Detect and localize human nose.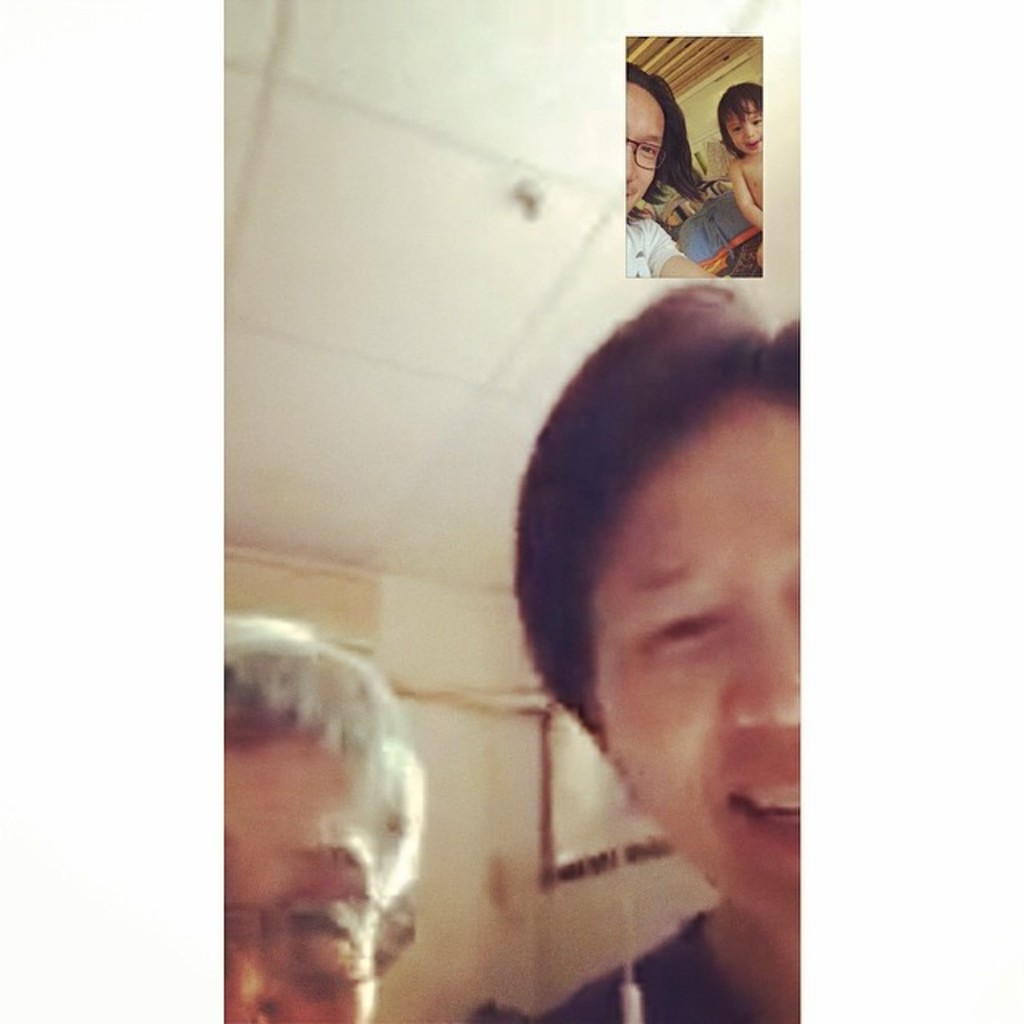
Localized at left=214, top=901, right=290, bottom=1022.
